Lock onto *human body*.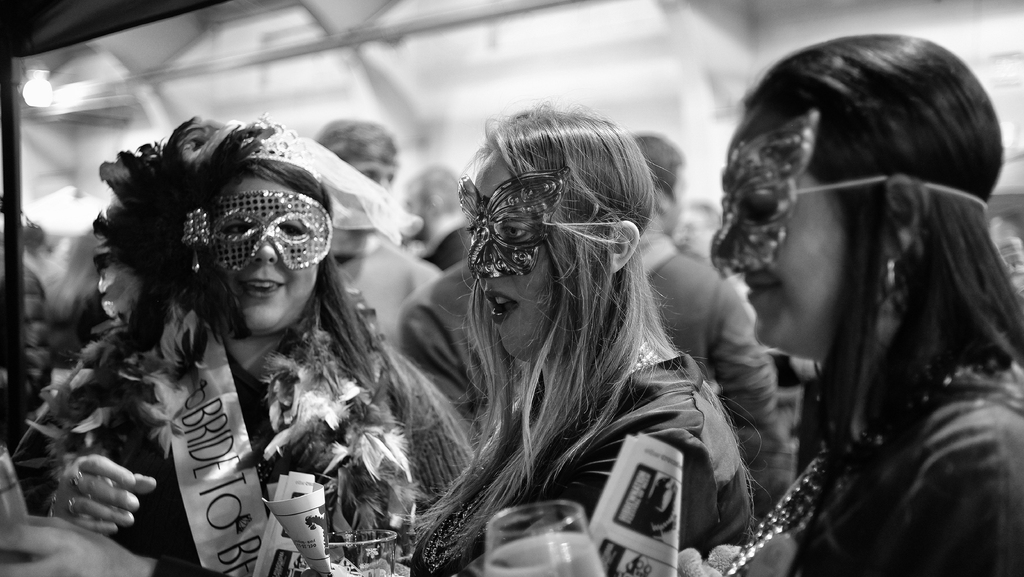
Locked: detection(65, 110, 453, 569).
